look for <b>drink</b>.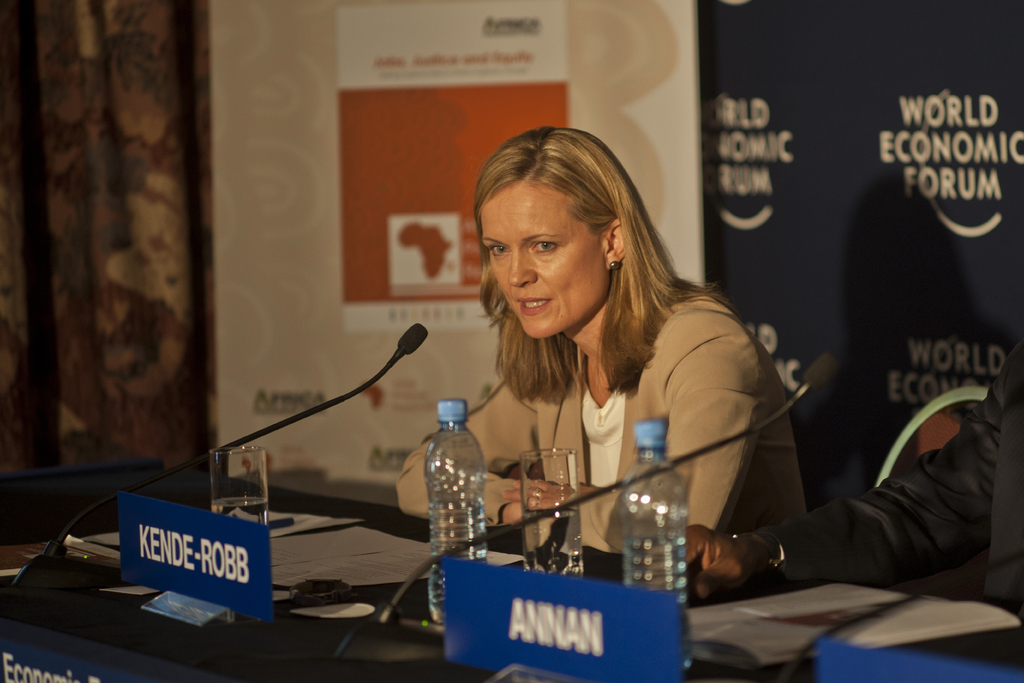
Found: BBox(621, 418, 691, 667).
